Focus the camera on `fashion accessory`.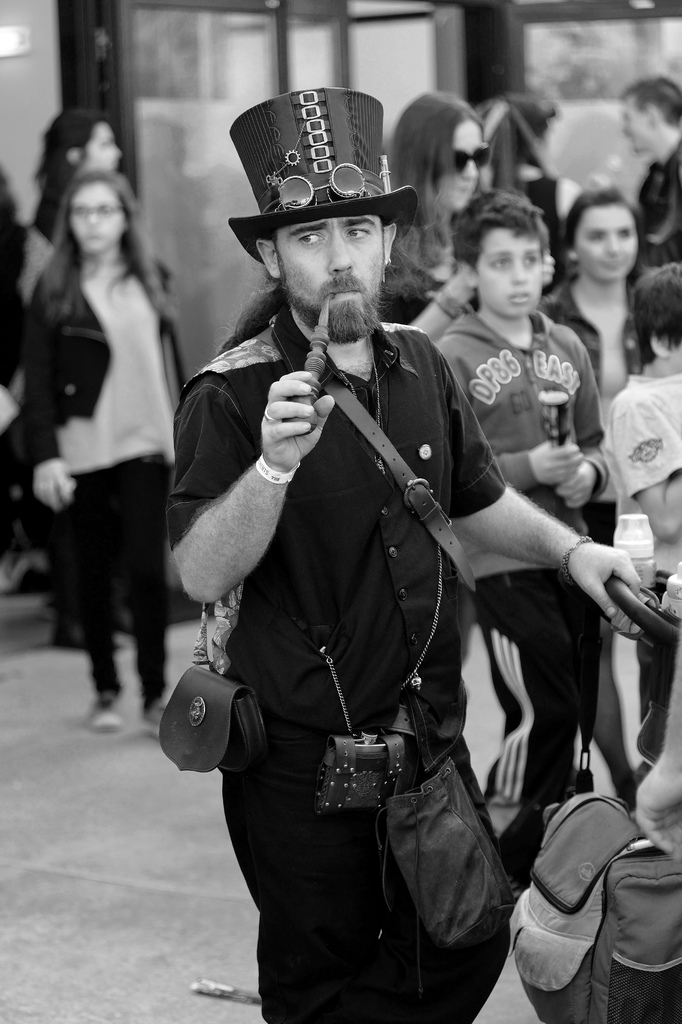
Focus region: <region>452, 145, 493, 178</region>.
